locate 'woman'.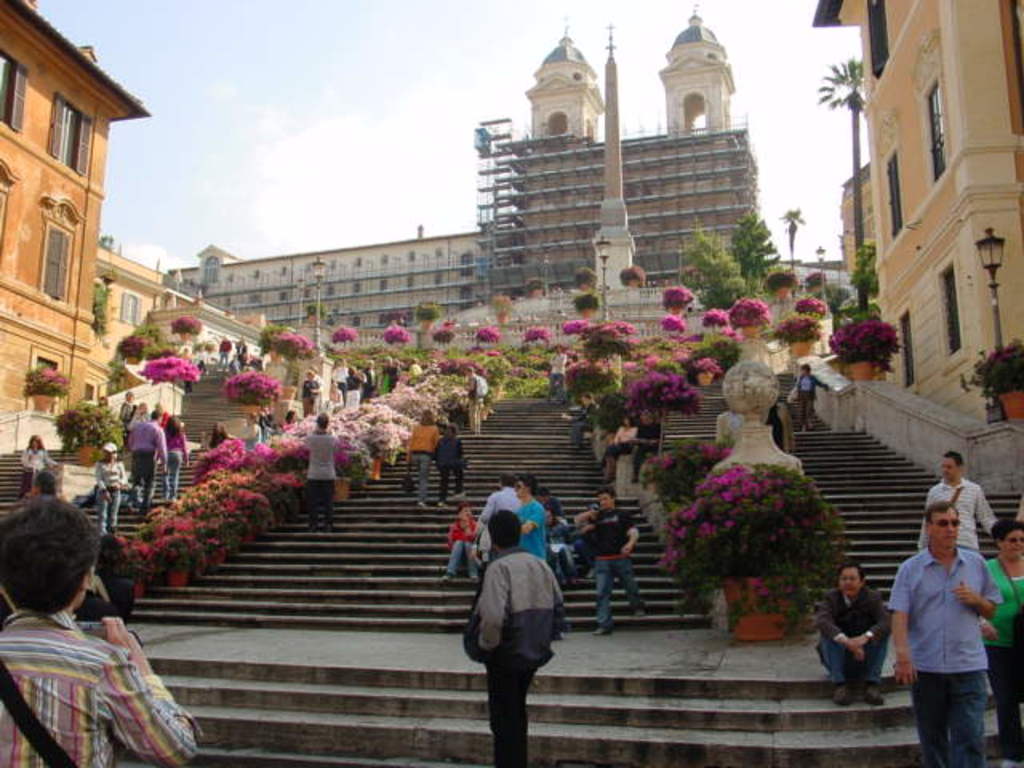
Bounding box: l=592, t=416, r=645, b=485.
